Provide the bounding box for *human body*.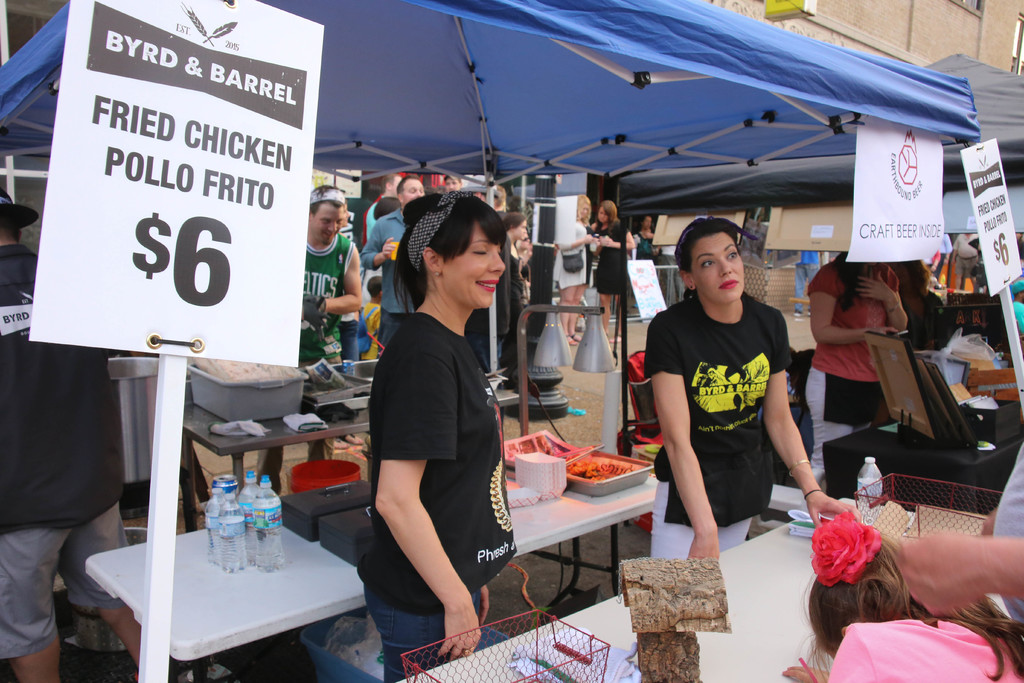
0, 190, 145, 679.
